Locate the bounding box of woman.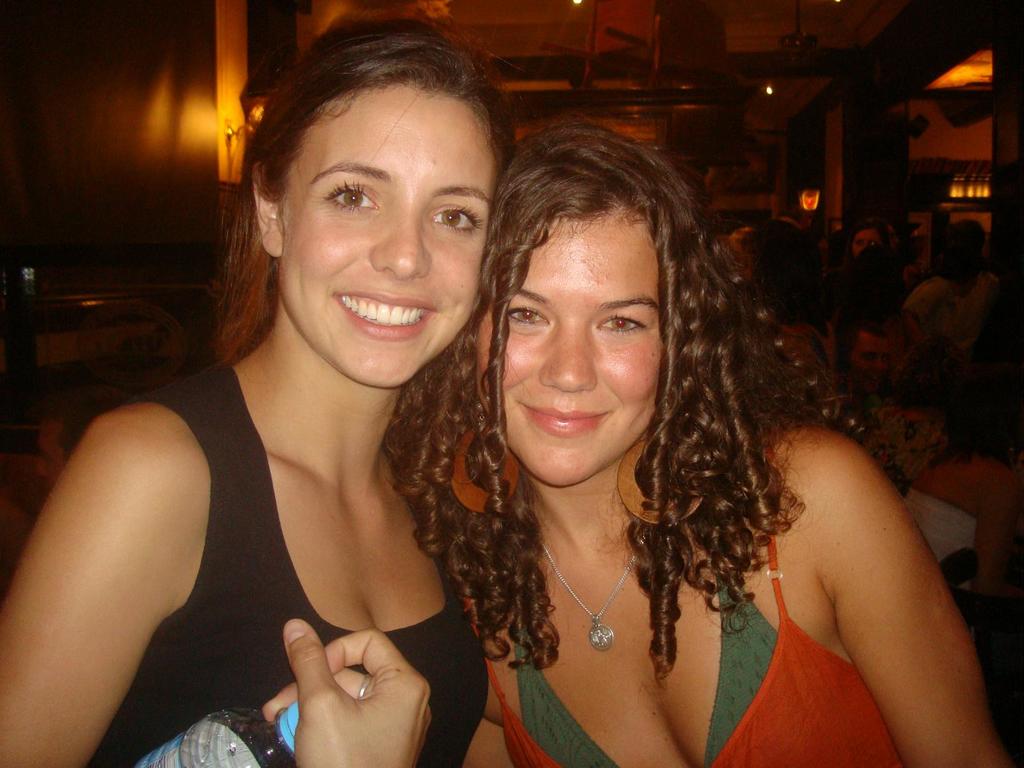
Bounding box: (385, 121, 1011, 767).
